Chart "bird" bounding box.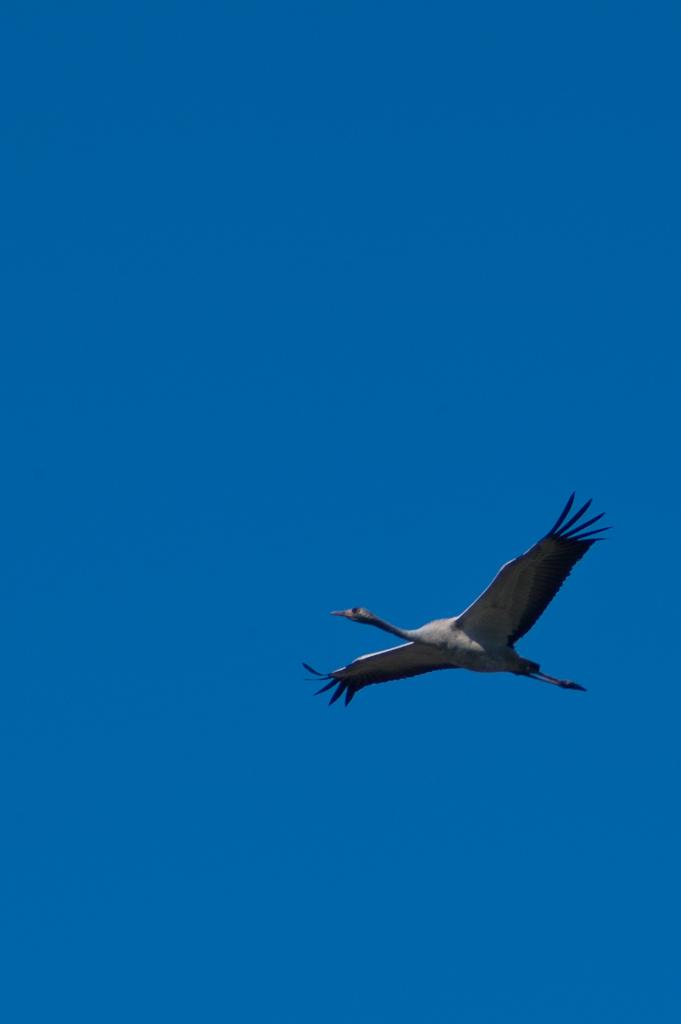
Charted: x1=316 y1=504 x2=613 y2=719.
